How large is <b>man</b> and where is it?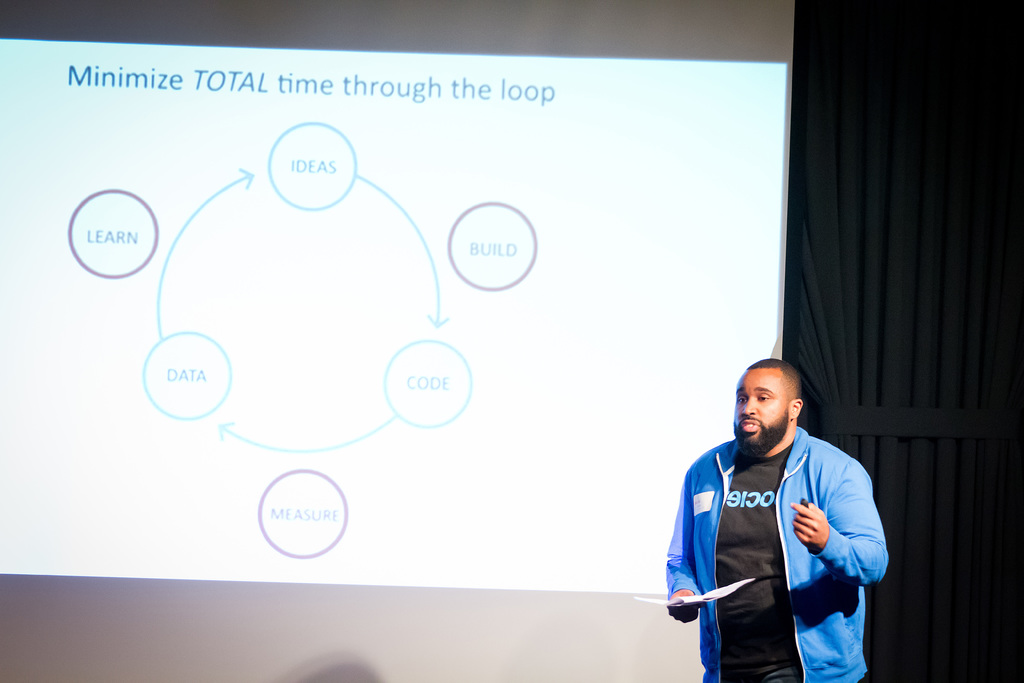
Bounding box: x1=664, y1=329, x2=886, y2=682.
